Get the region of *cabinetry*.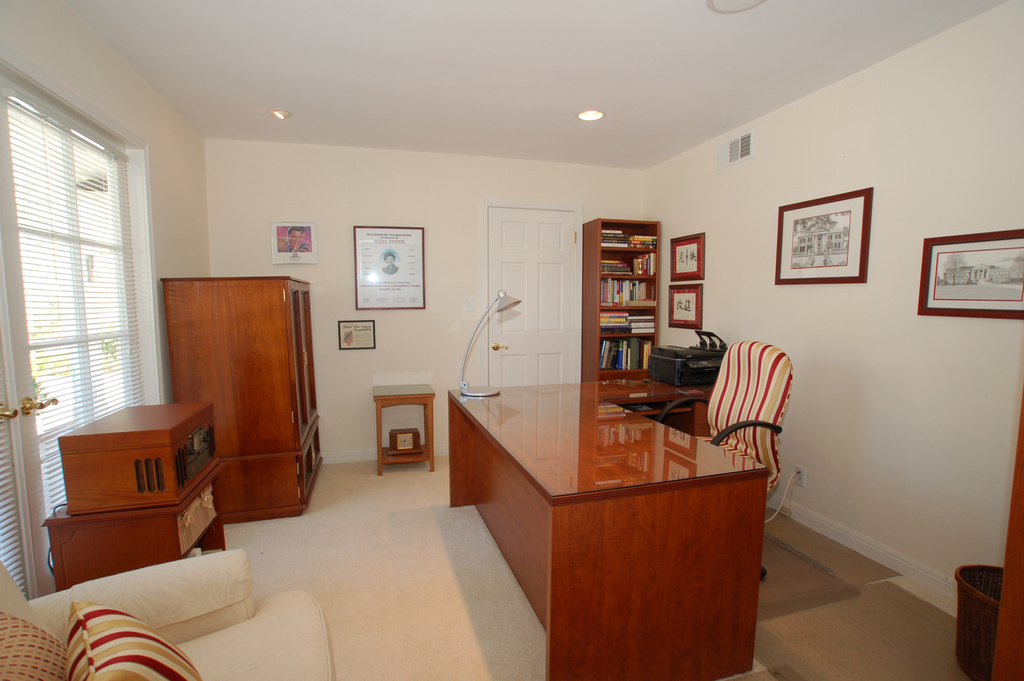
950,554,986,677.
